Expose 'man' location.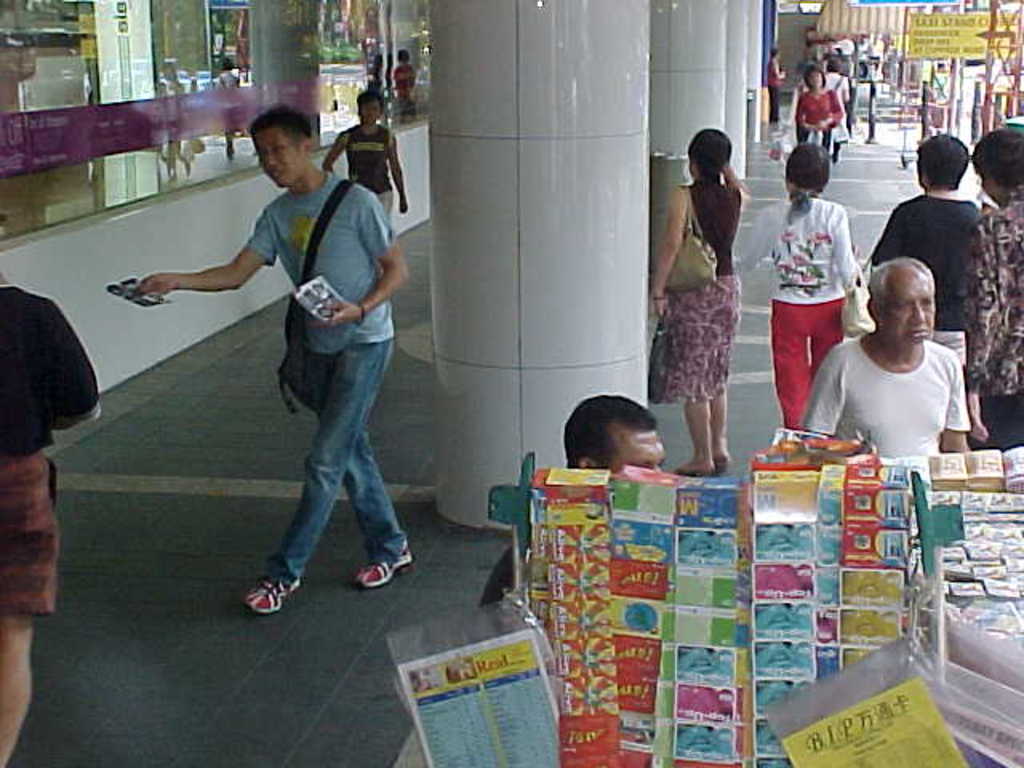
Exposed at box(150, 88, 416, 643).
